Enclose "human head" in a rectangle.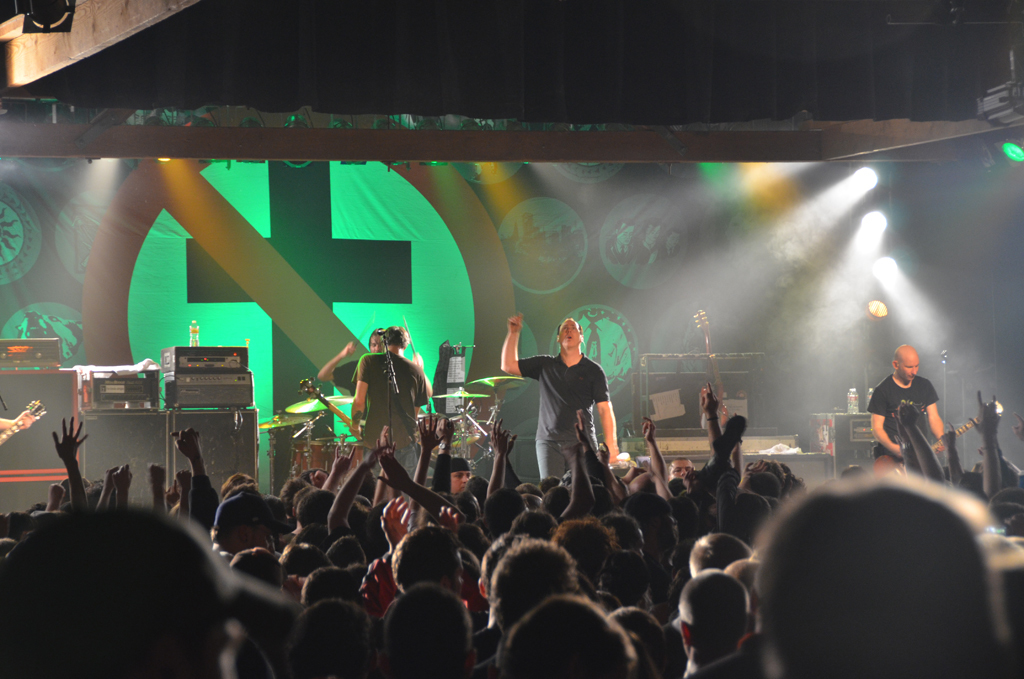
x1=481, y1=484, x2=522, y2=536.
